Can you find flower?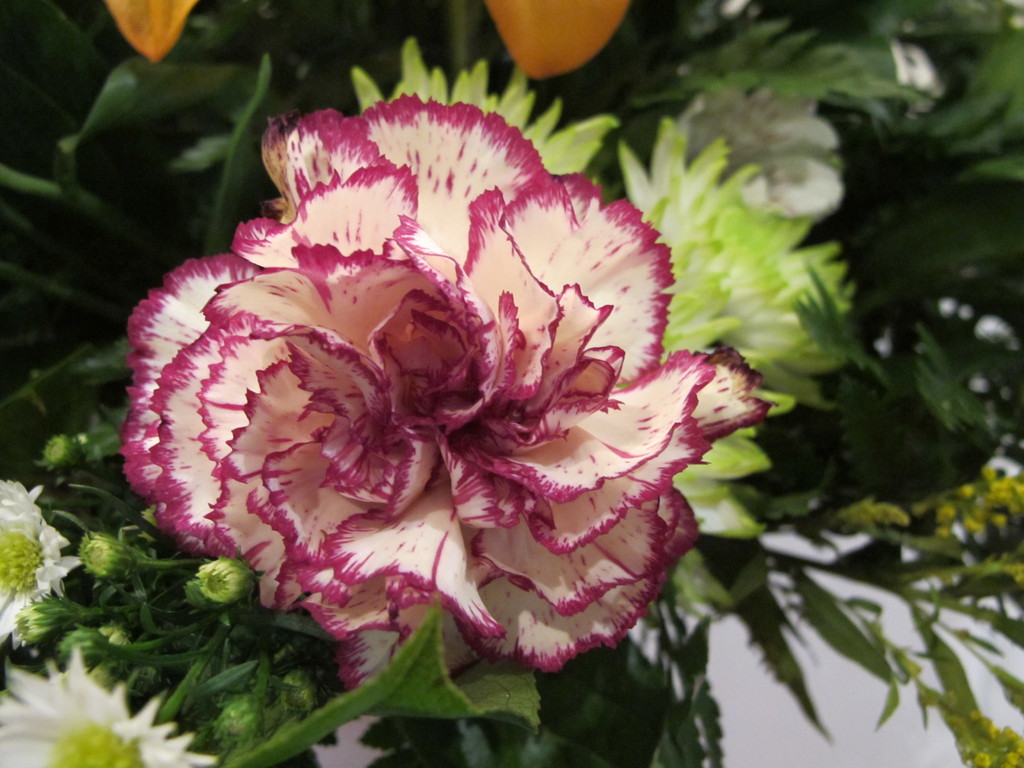
Yes, bounding box: <region>0, 637, 227, 767</region>.
